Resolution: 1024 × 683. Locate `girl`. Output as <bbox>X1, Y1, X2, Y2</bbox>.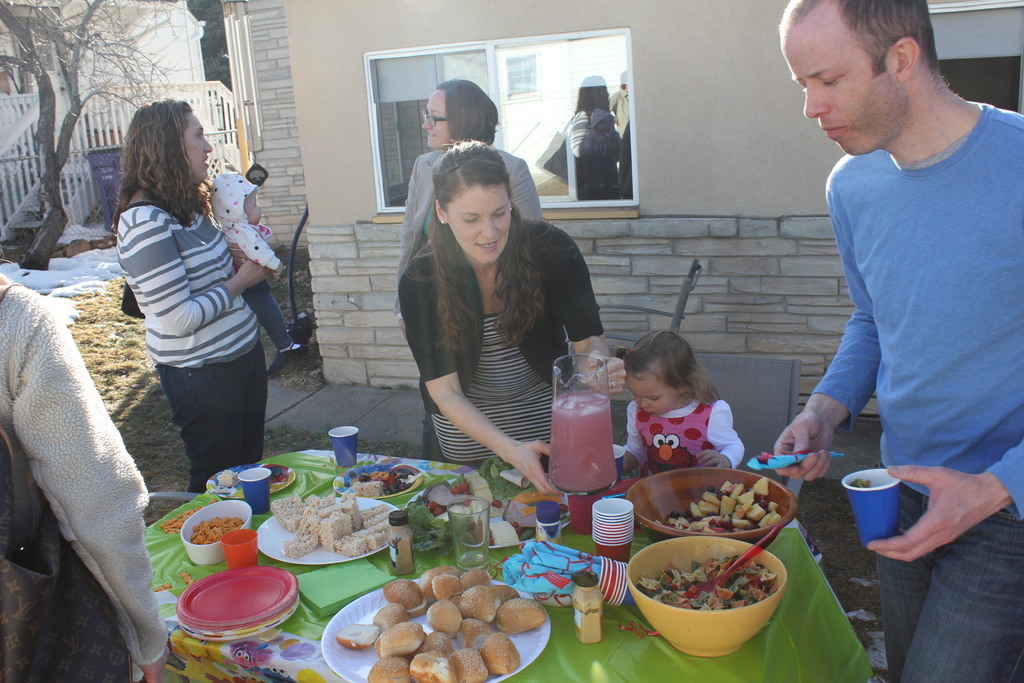
<bbox>609, 325, 745, 494</bbox>.
